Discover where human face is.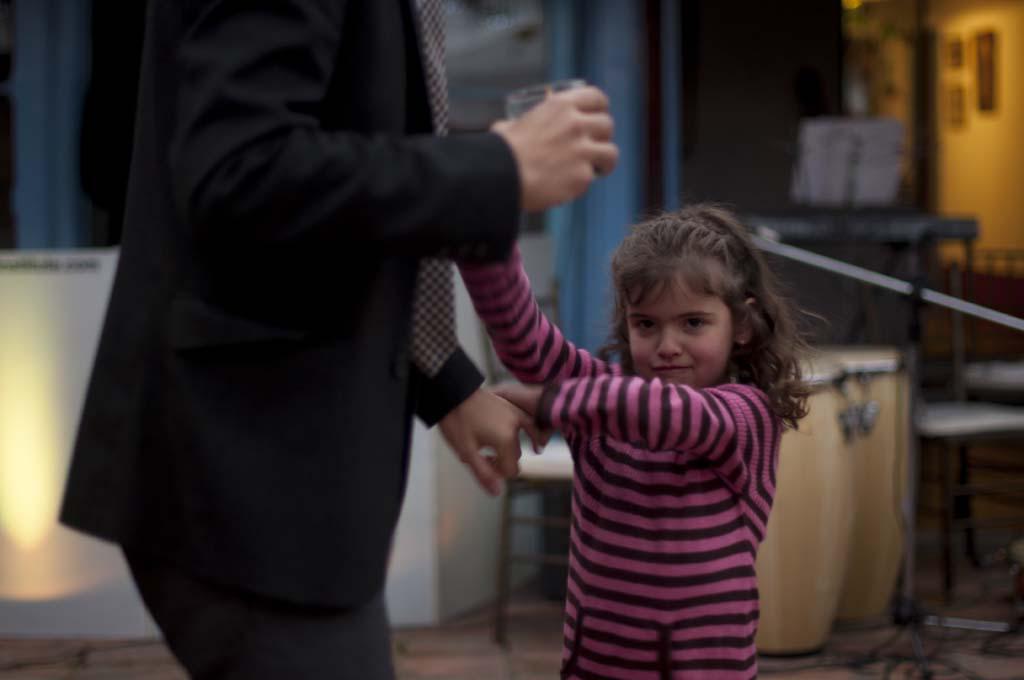
Discovered at select_region(628, 270, 735, 389).
